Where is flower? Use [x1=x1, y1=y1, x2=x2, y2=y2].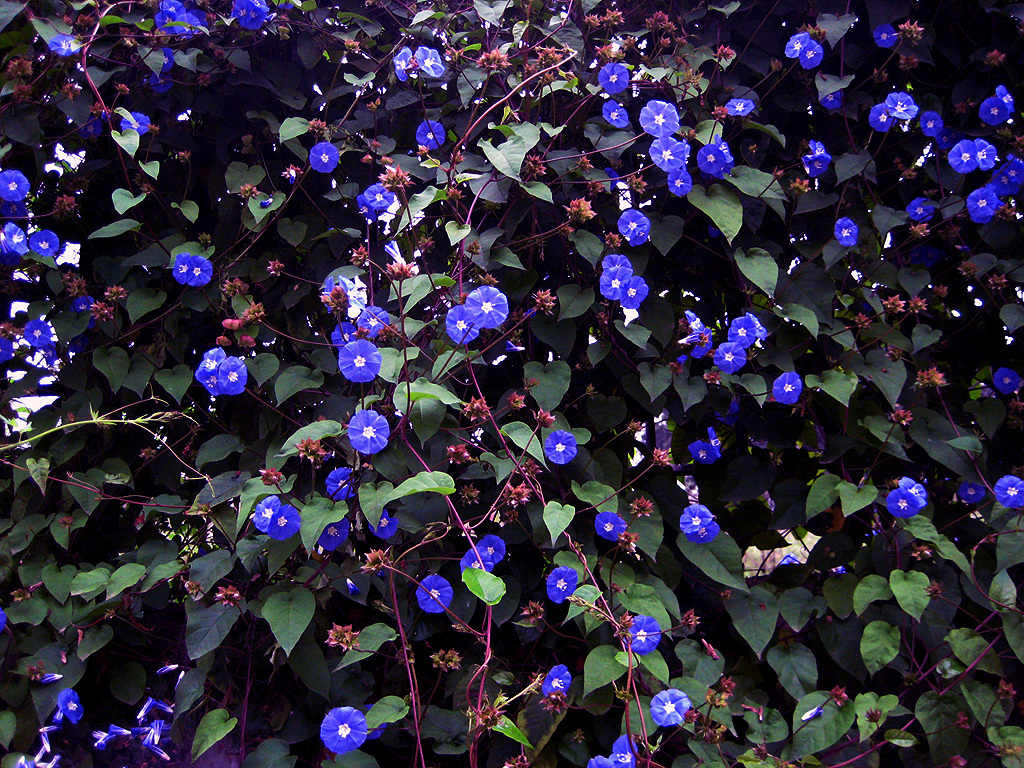
[x1=752, y1=738, x2=774, y2=761].
